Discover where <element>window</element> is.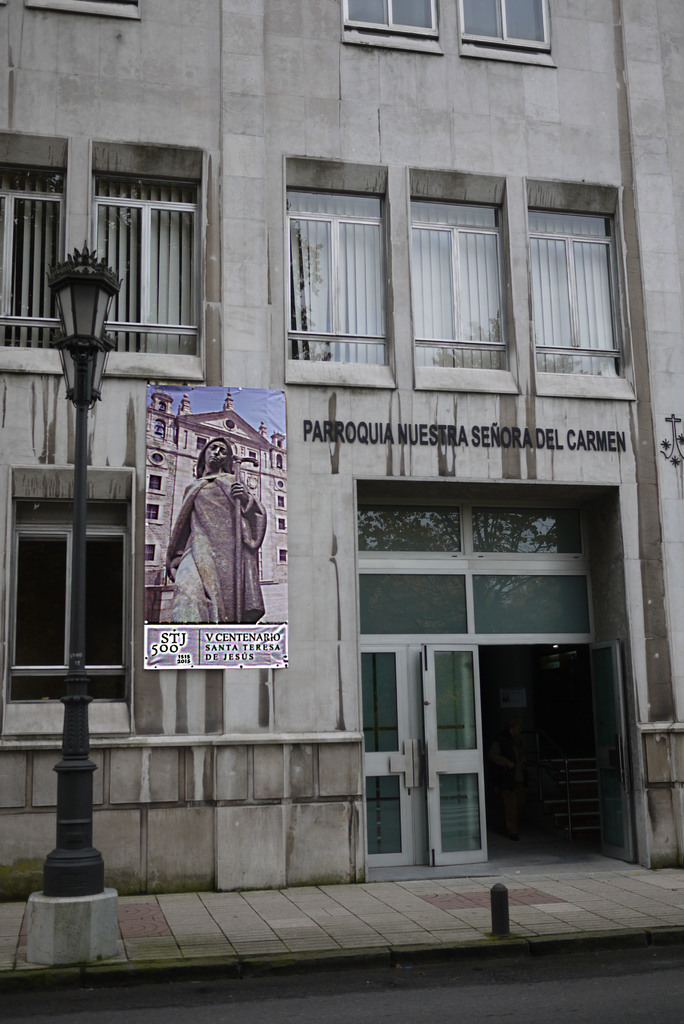
Discovered at bbox=(279, 547, 289, 565).
